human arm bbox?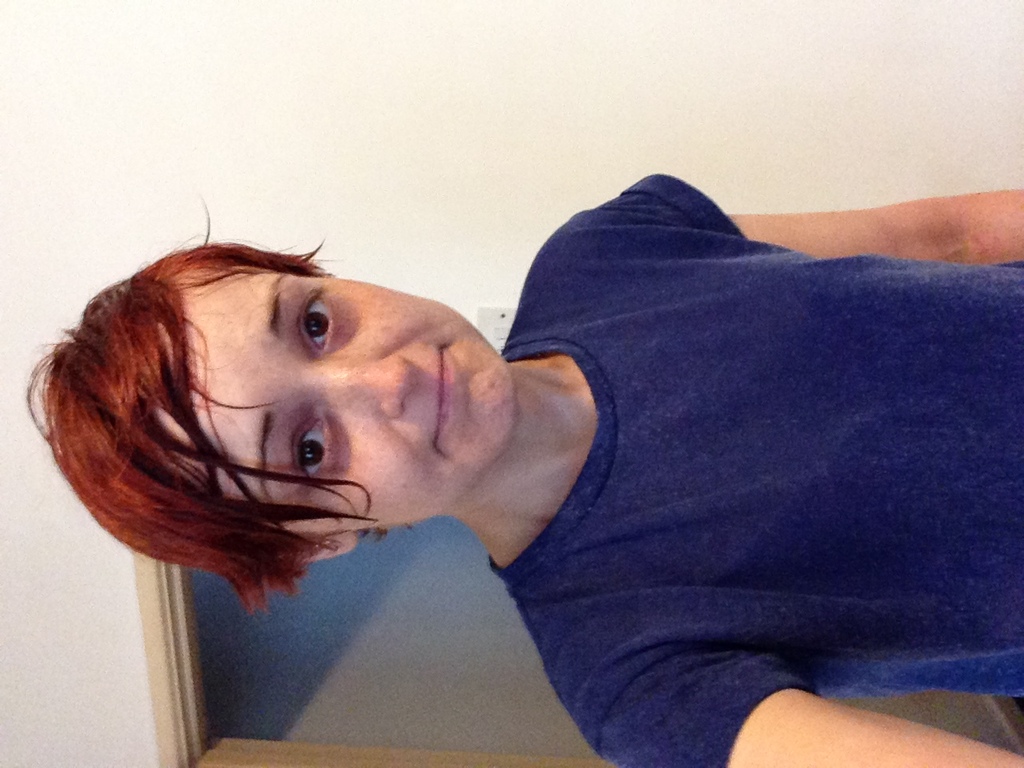
{"x1": 587, "y1": 657, "x2": 1023, "y2": 767}
